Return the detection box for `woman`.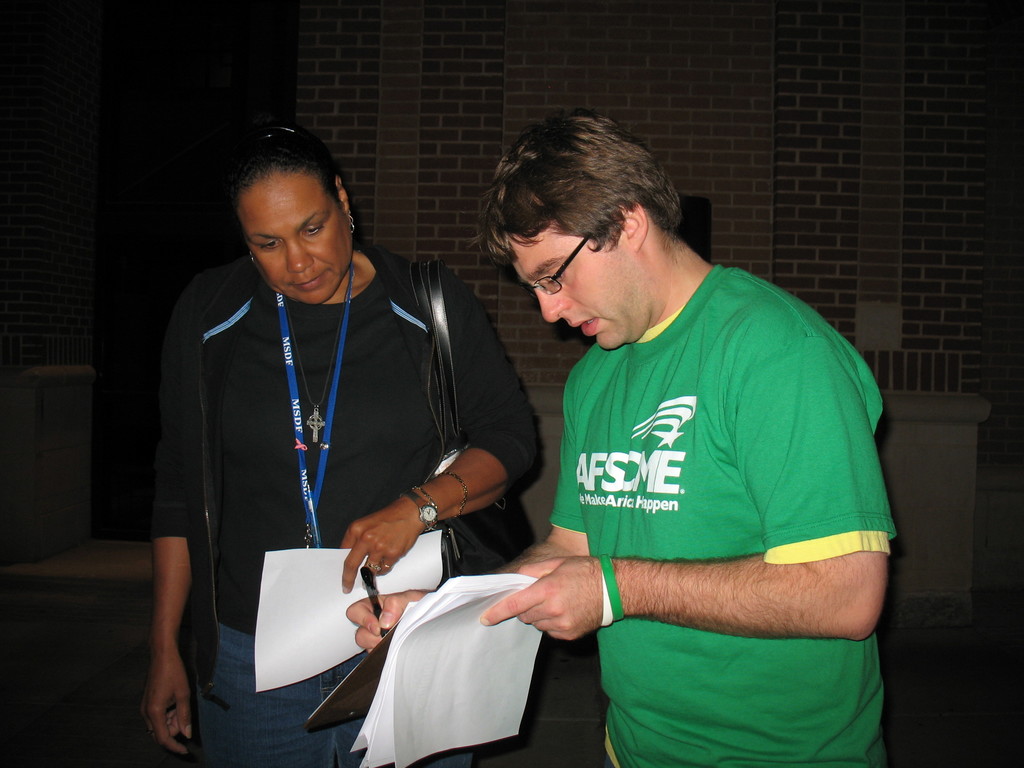
pyautogui.locateOnScreen(141, 118, 559, 767).
